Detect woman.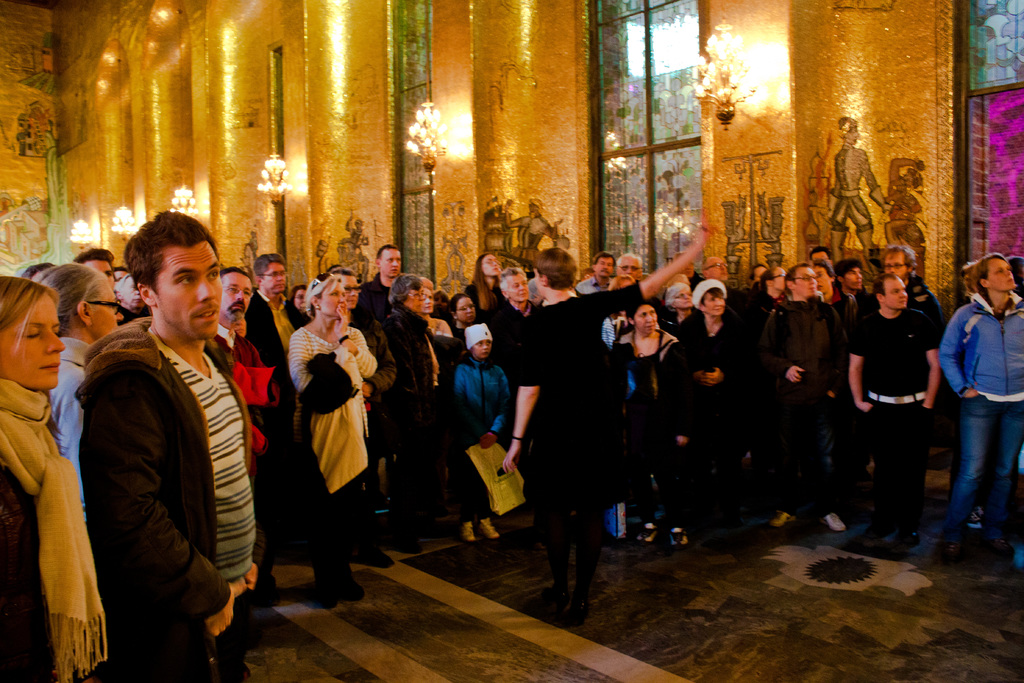
Detected at (x1=369, y1=268, x2=450, y2=555).
